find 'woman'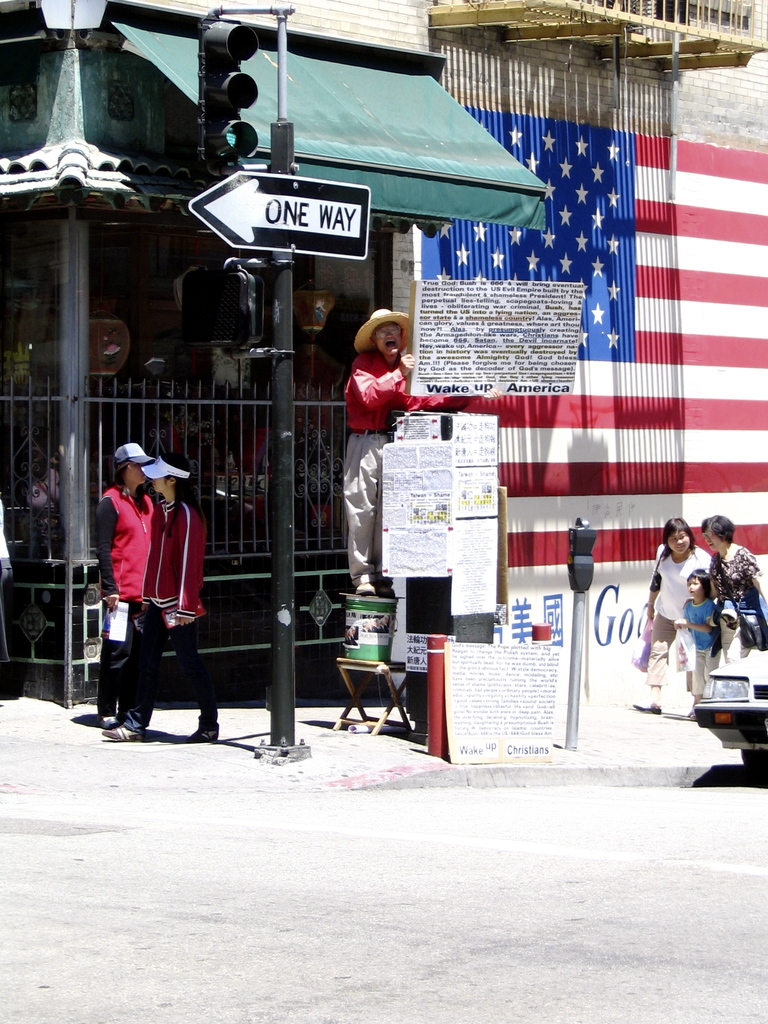
[703,506,762,665]
